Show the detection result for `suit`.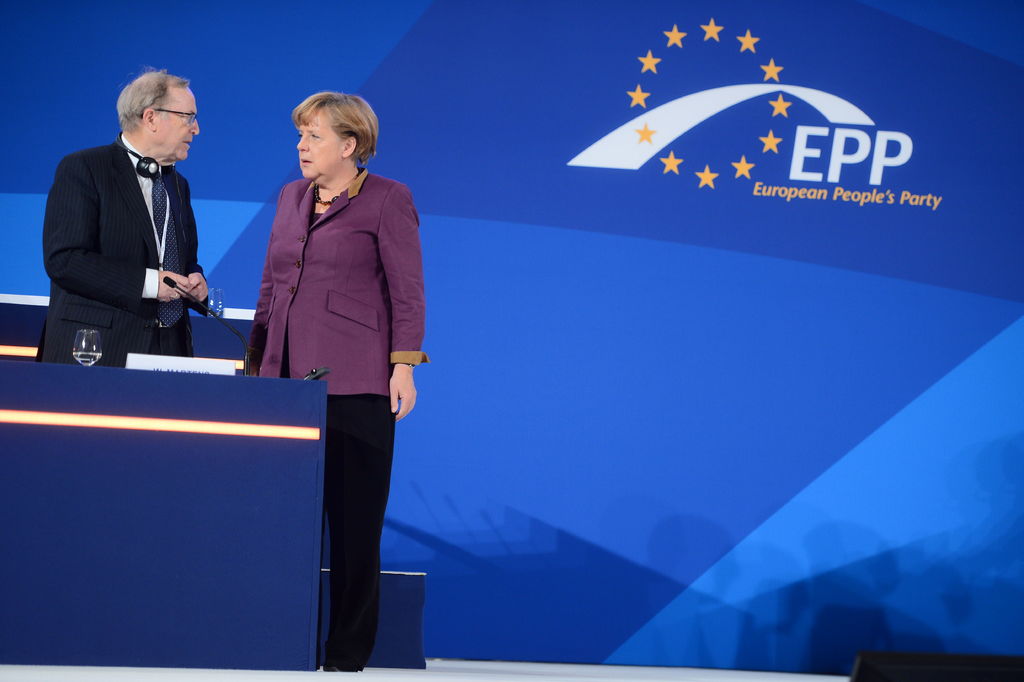
bbox=[42, 93, 225, 384].
